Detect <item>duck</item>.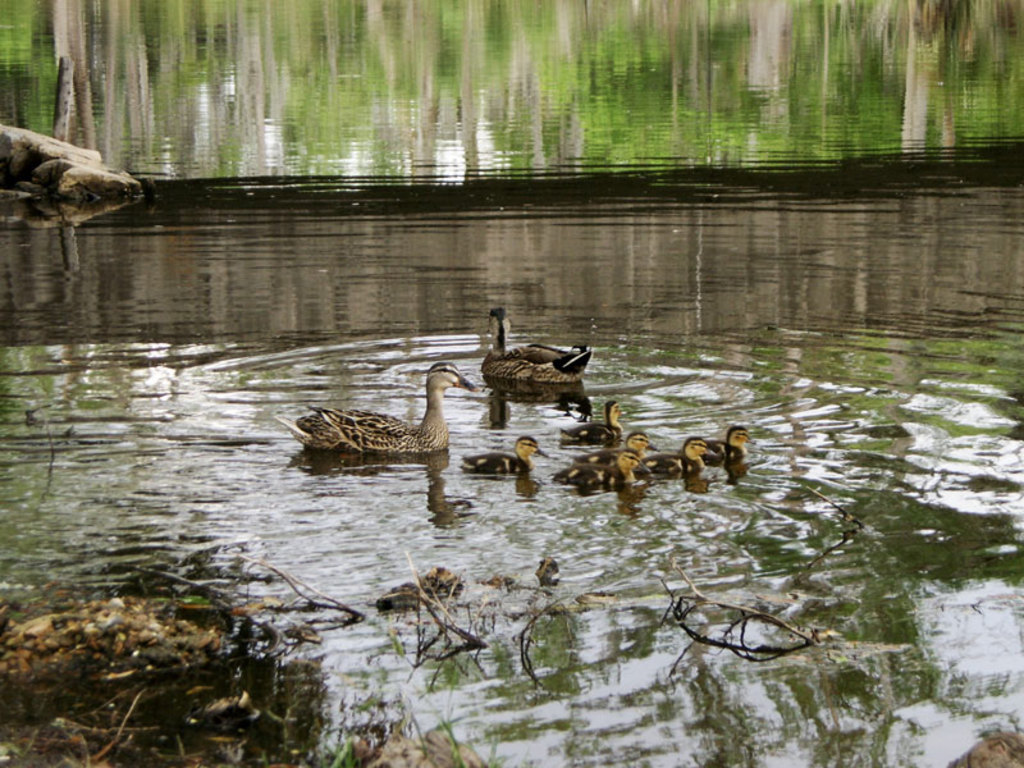
Detected at rect(300, 361, 458, 468).
